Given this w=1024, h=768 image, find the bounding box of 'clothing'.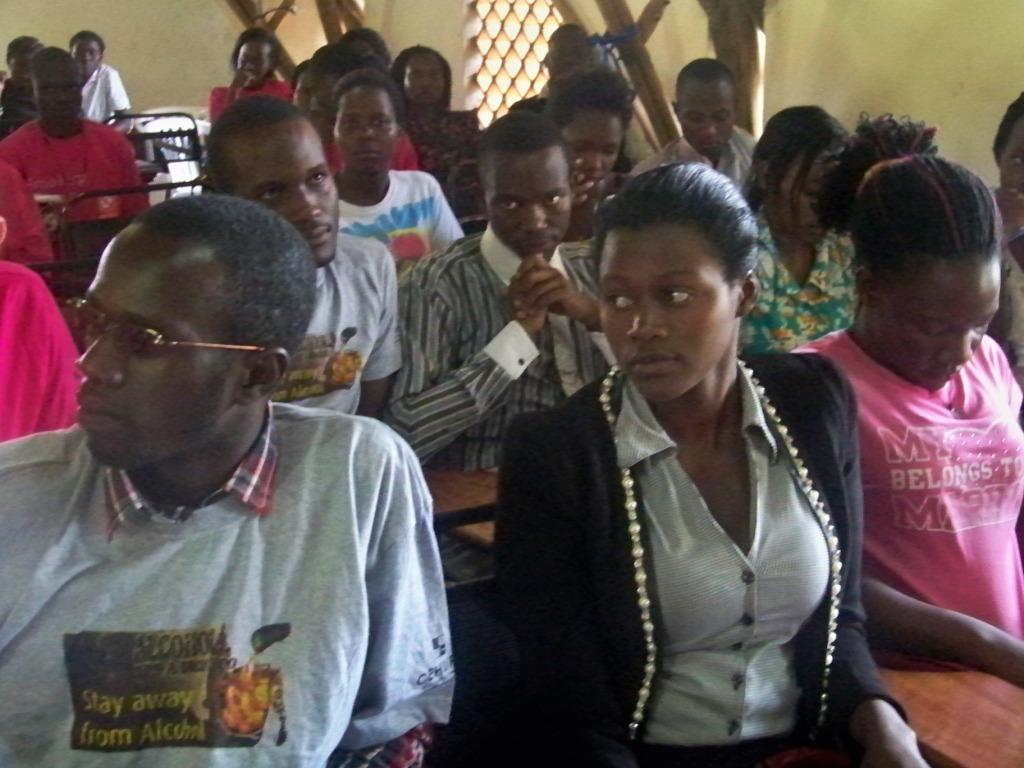
left=0, top=116, right=149, bottom=225.
